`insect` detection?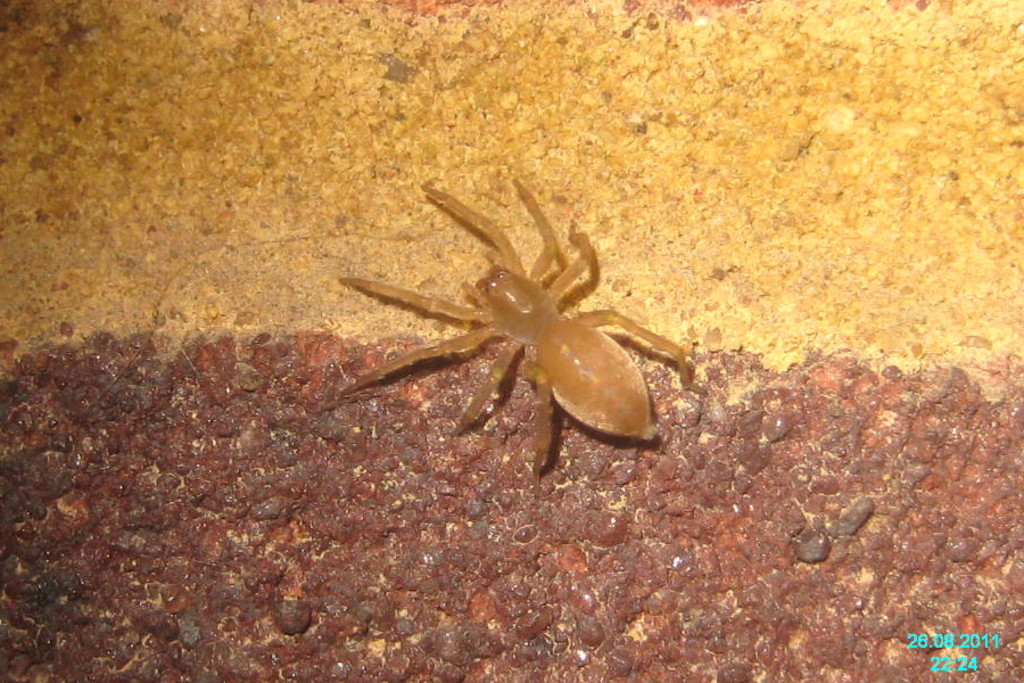
x1=342 y1=172 x2=699 y2=502
